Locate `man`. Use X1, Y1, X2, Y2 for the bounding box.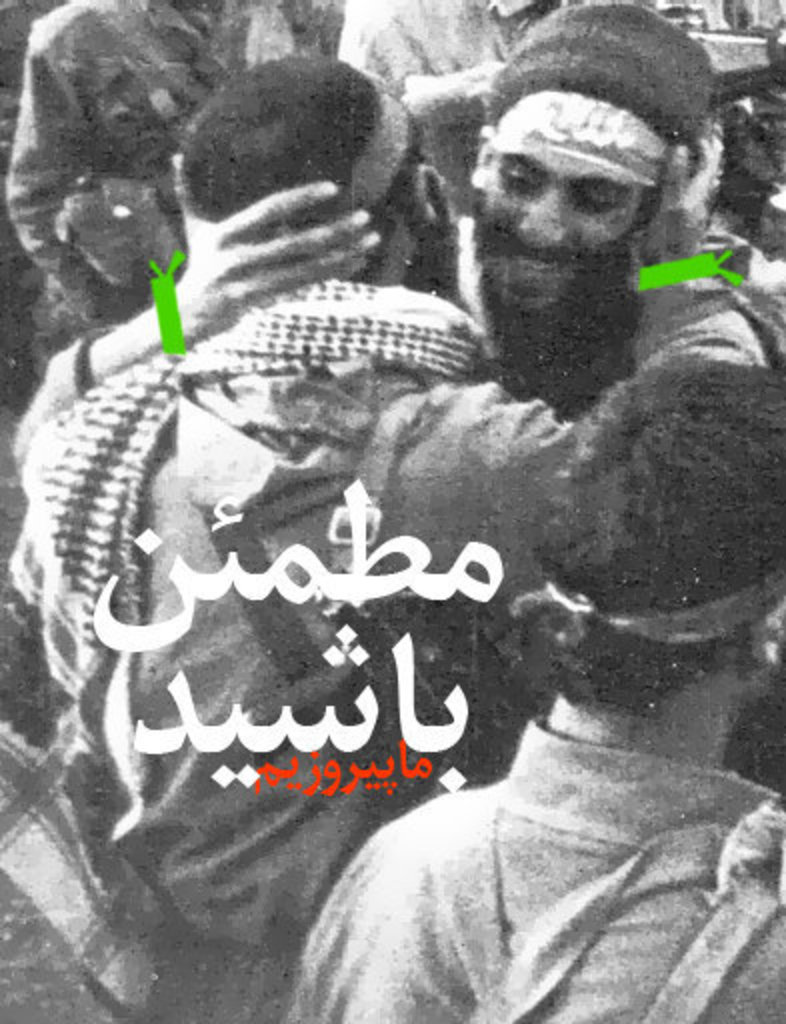
6, 54, 784, 1022.
